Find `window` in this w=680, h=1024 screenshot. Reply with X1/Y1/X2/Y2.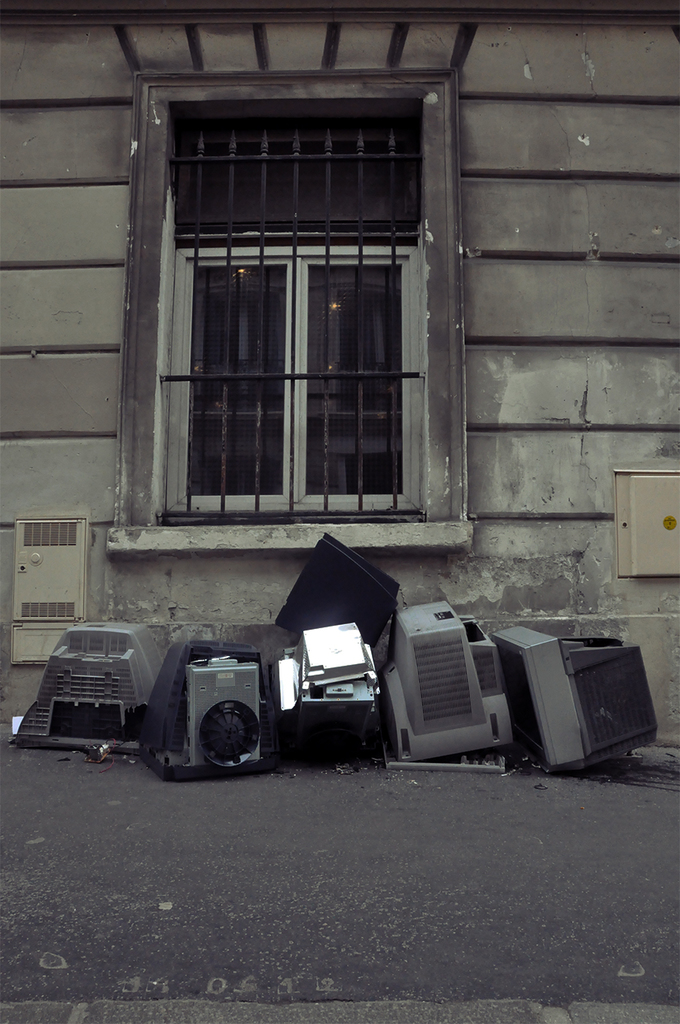
160/103/419/520.
